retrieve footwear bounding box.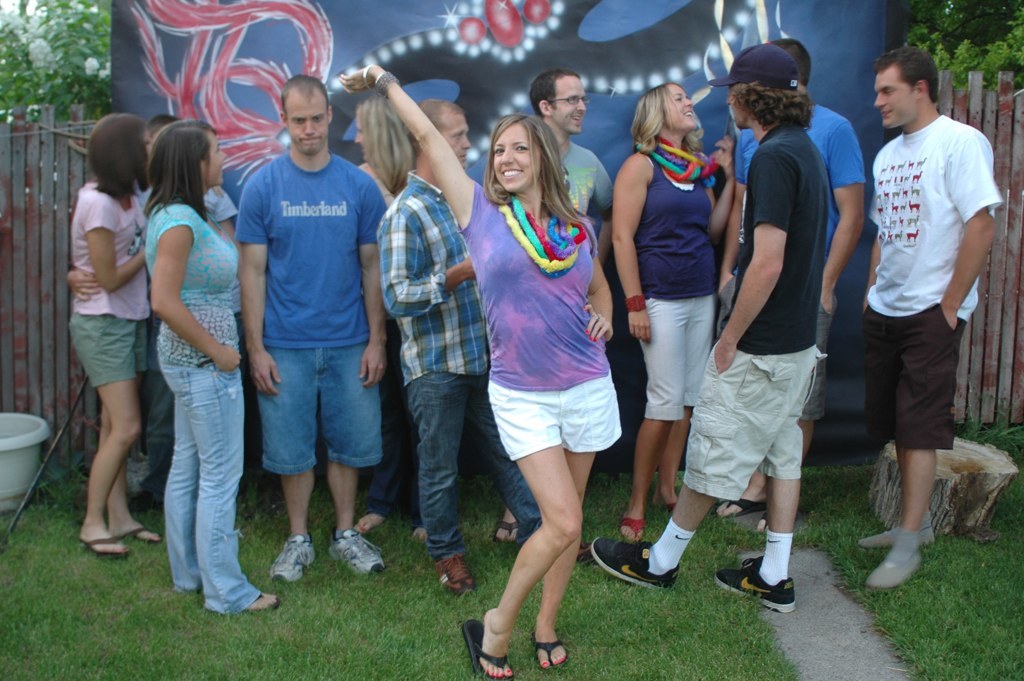
Bounding box: 82 536 131 557.
